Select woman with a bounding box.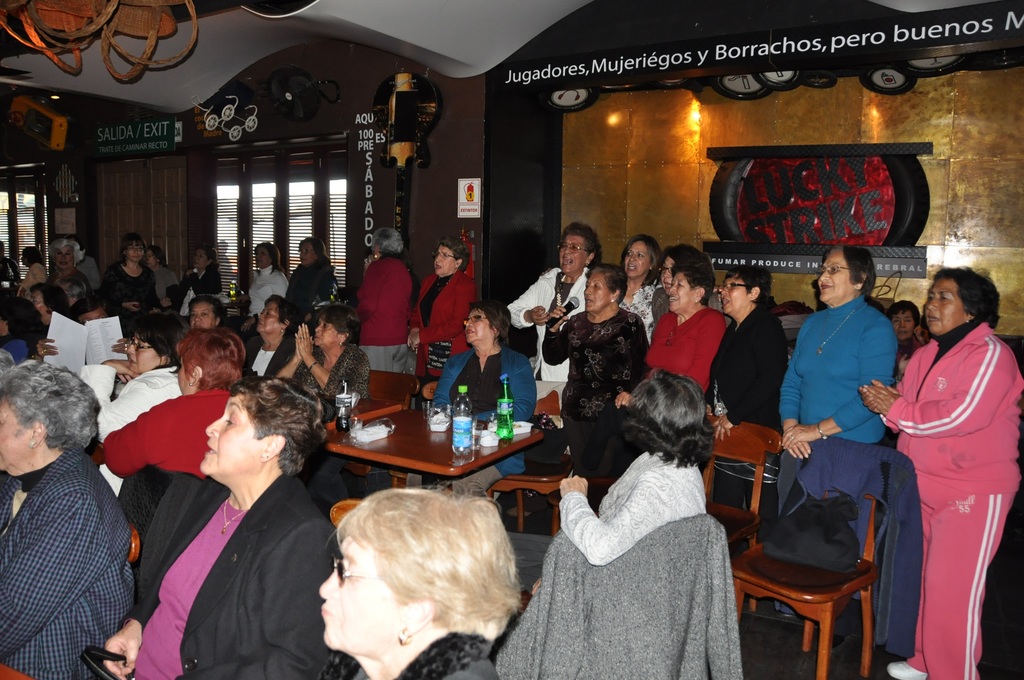
rect(19, 246, 47, 297).
